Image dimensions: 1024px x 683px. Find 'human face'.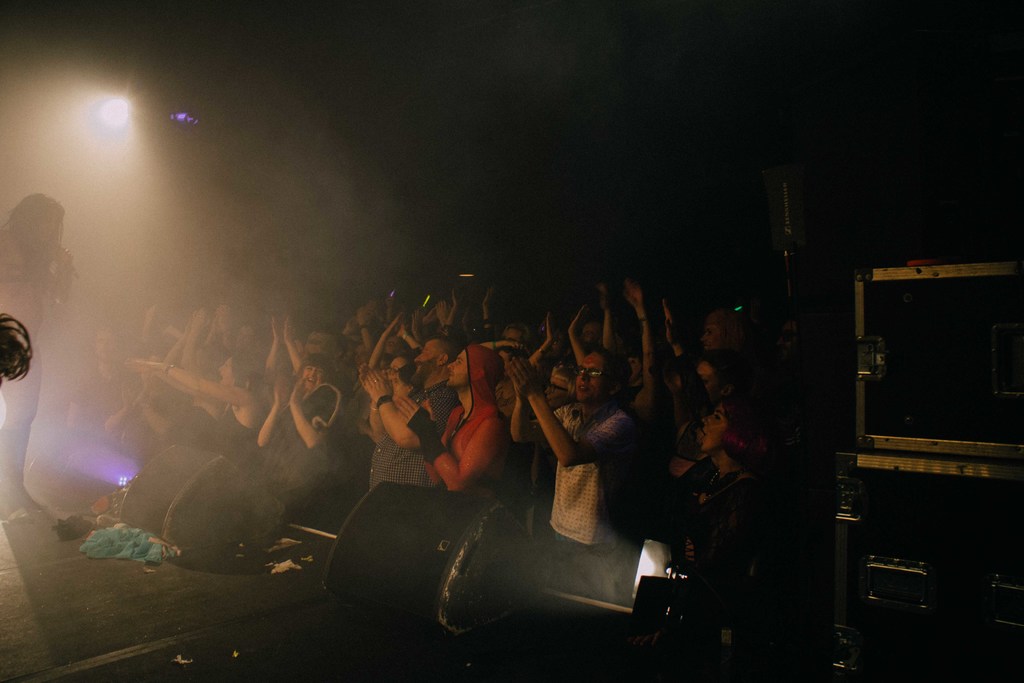
box(96, 333, 112, 359).
